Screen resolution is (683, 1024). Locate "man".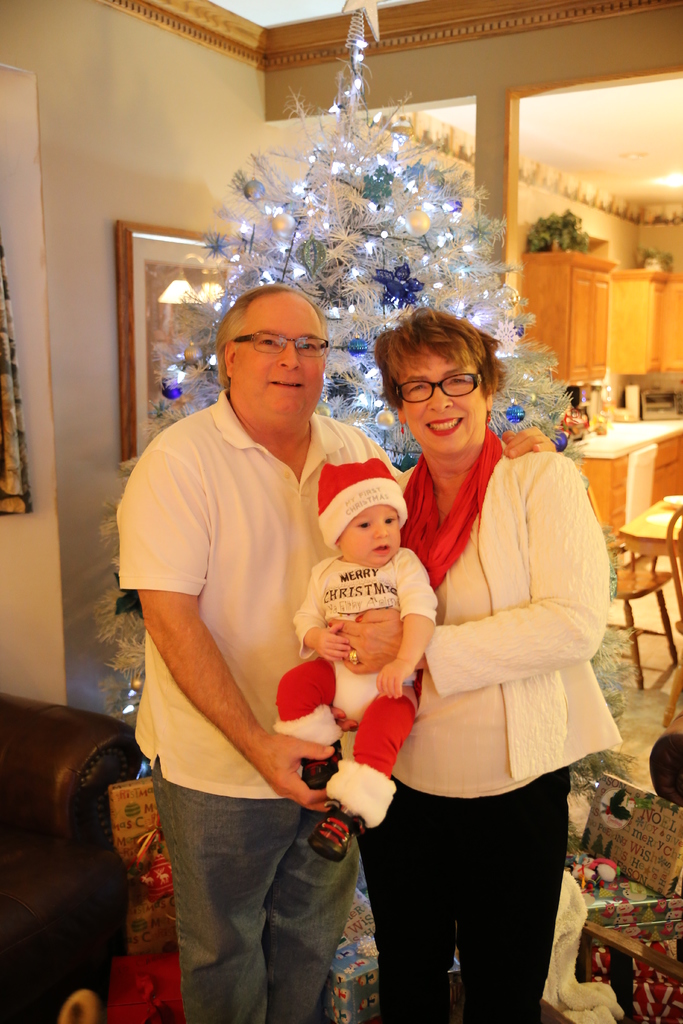
120/252/418/994.
